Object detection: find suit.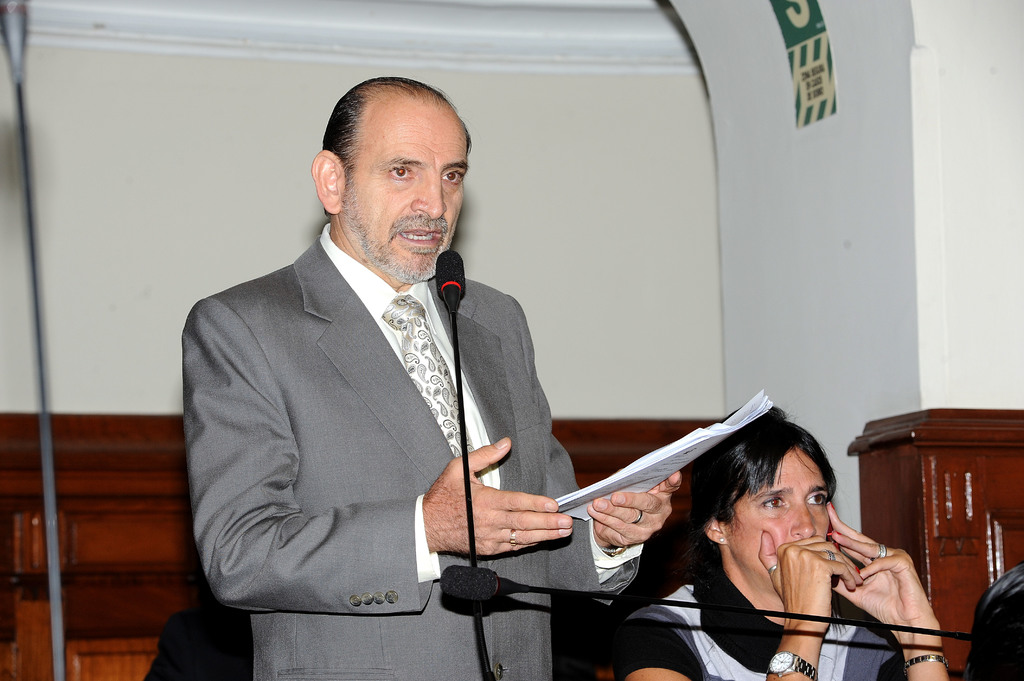
region(224, 109, 651, 669).
